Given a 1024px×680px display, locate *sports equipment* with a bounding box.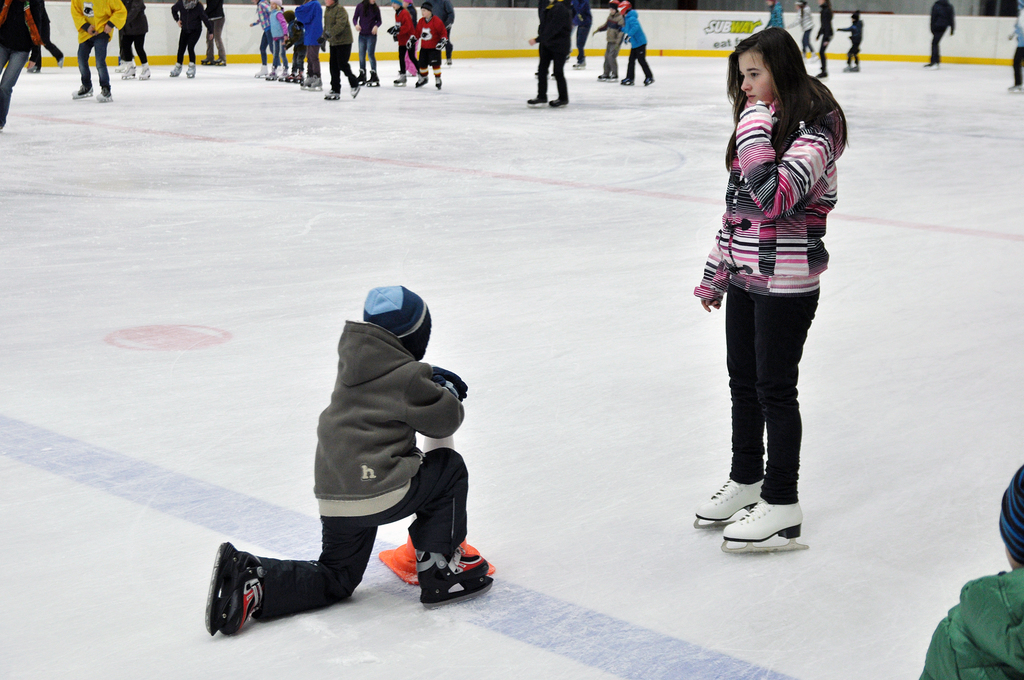
Located: left=186, top=62, right=197, bottom=77.
